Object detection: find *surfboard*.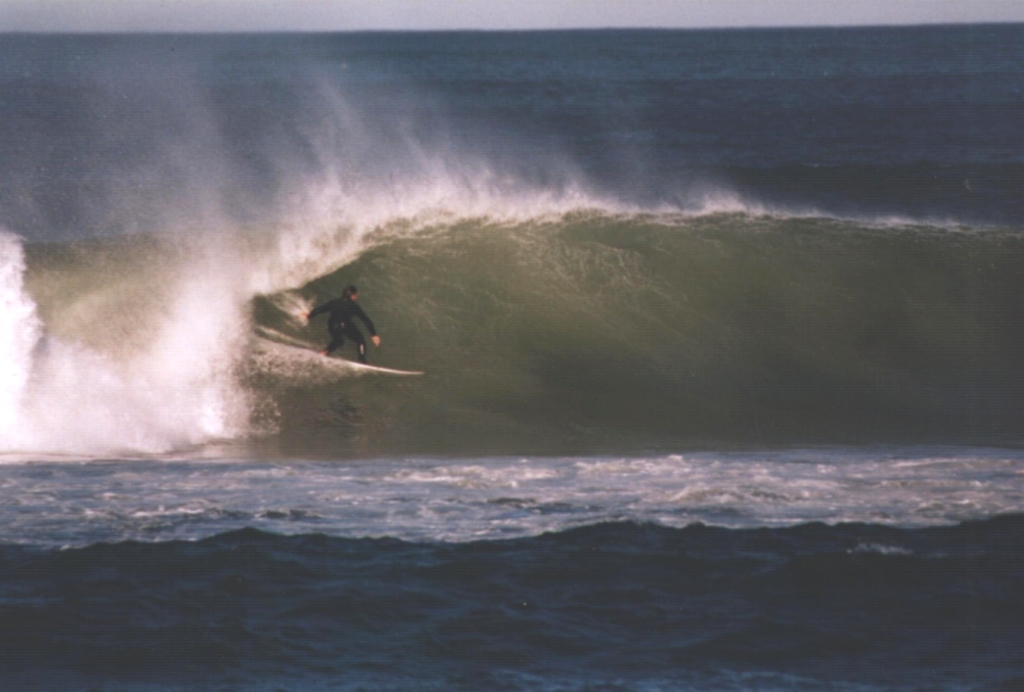
box=[275, 342, 424, 378].
